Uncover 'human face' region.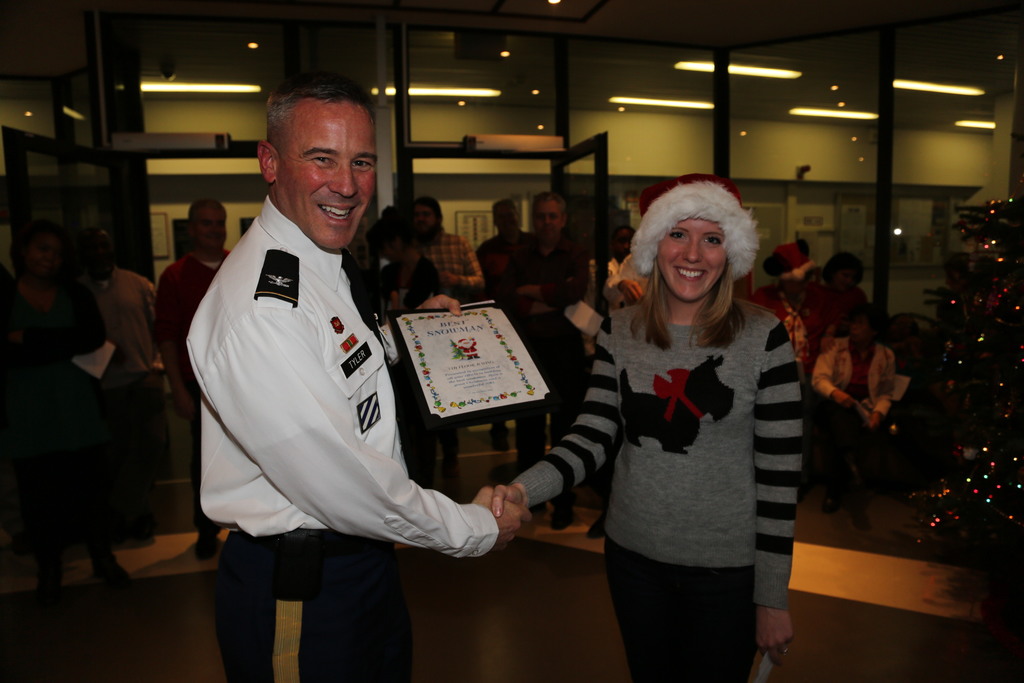
Uncovered: region(496, 204, 518, 232).
